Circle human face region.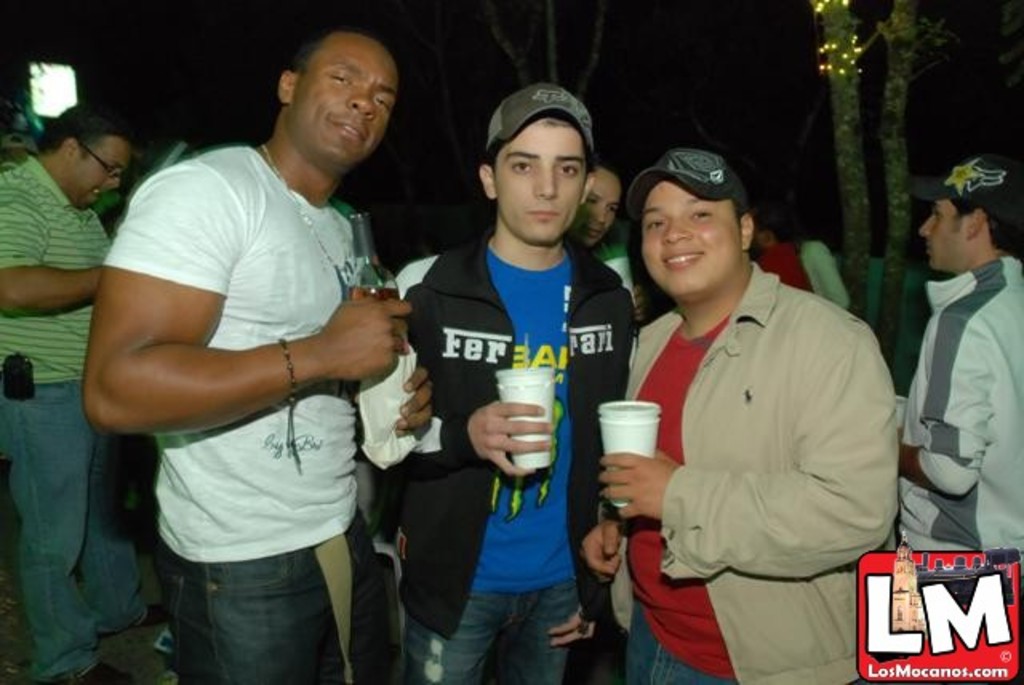
Region: [x1=642, y1=179, x2=738, y2=298].
